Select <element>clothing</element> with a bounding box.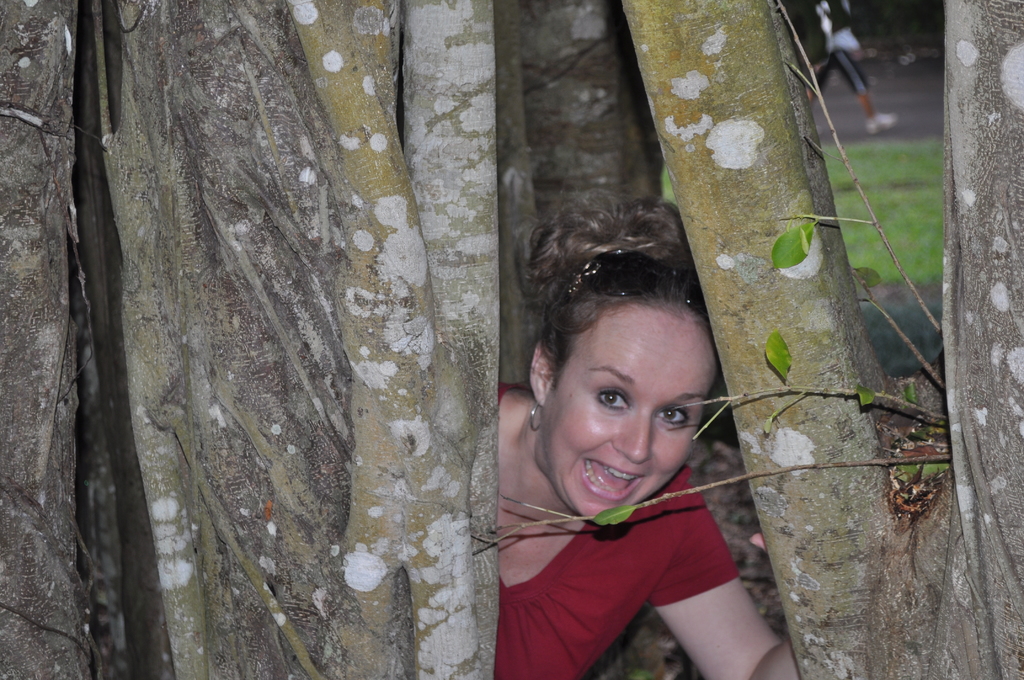
Rect(497, 375, 738, 679).
